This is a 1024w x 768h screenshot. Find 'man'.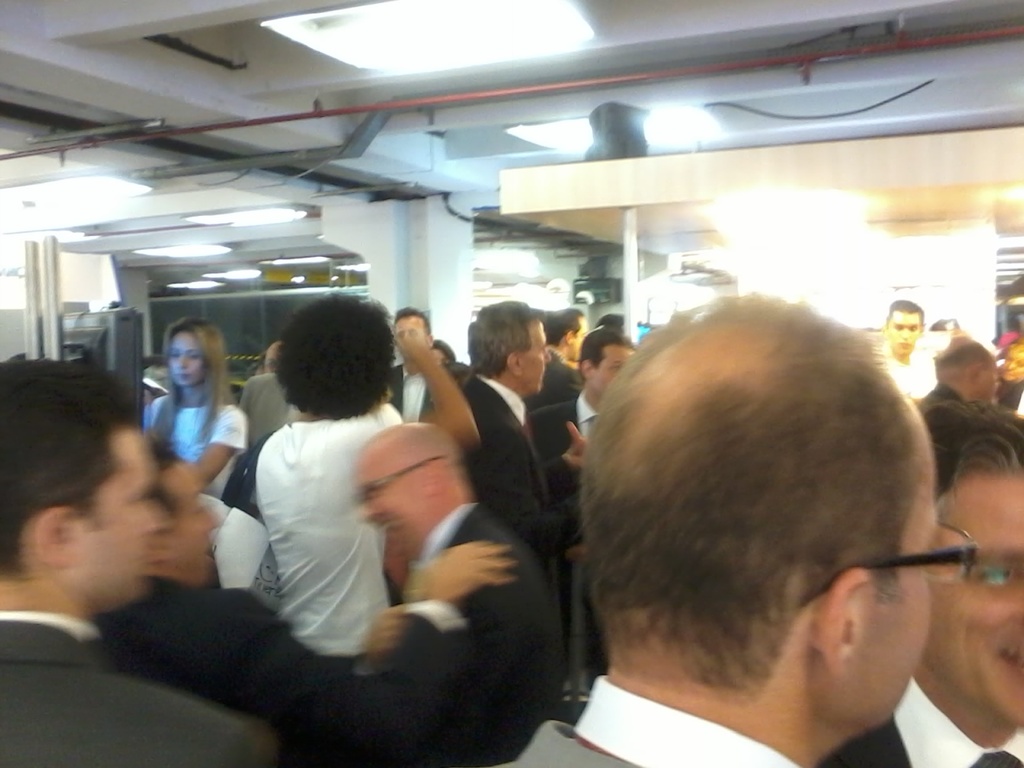
Bounding box: (x1=2, y1=354, x2=267, y2=767).
